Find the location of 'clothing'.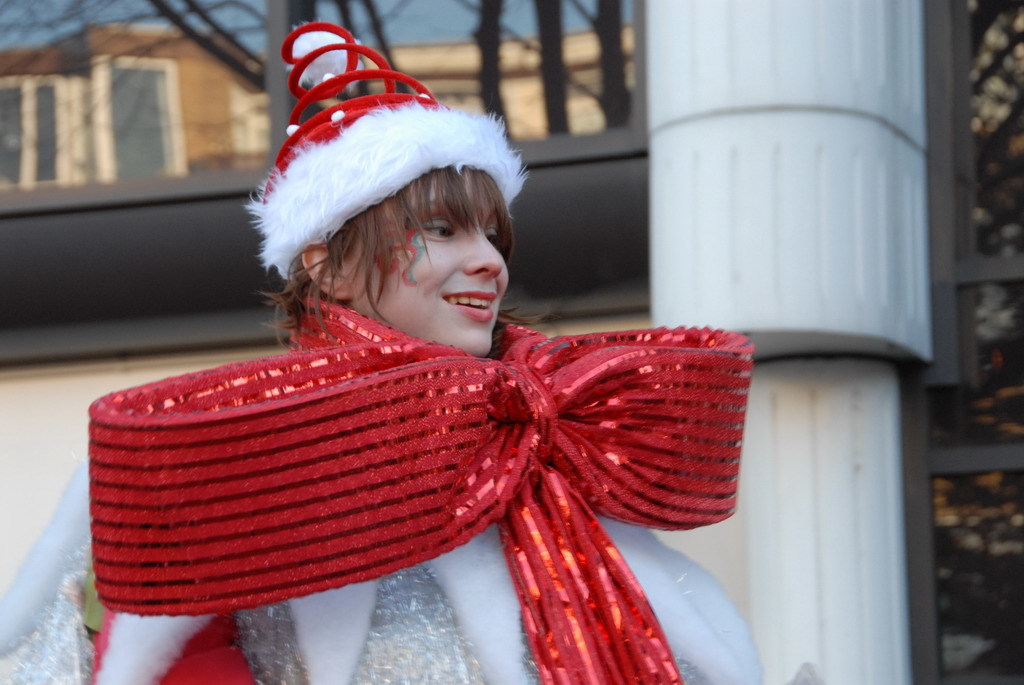
Location: select_region(0, 287, 769, 684).
